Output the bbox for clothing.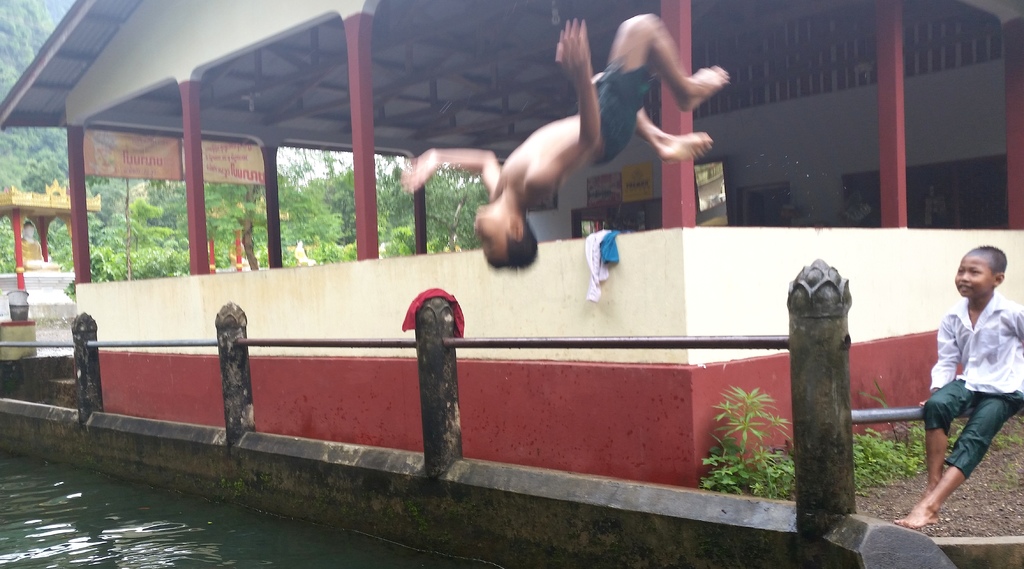
{"left": 917, "top": 268, "right": 1015, "bottom": 507}.
